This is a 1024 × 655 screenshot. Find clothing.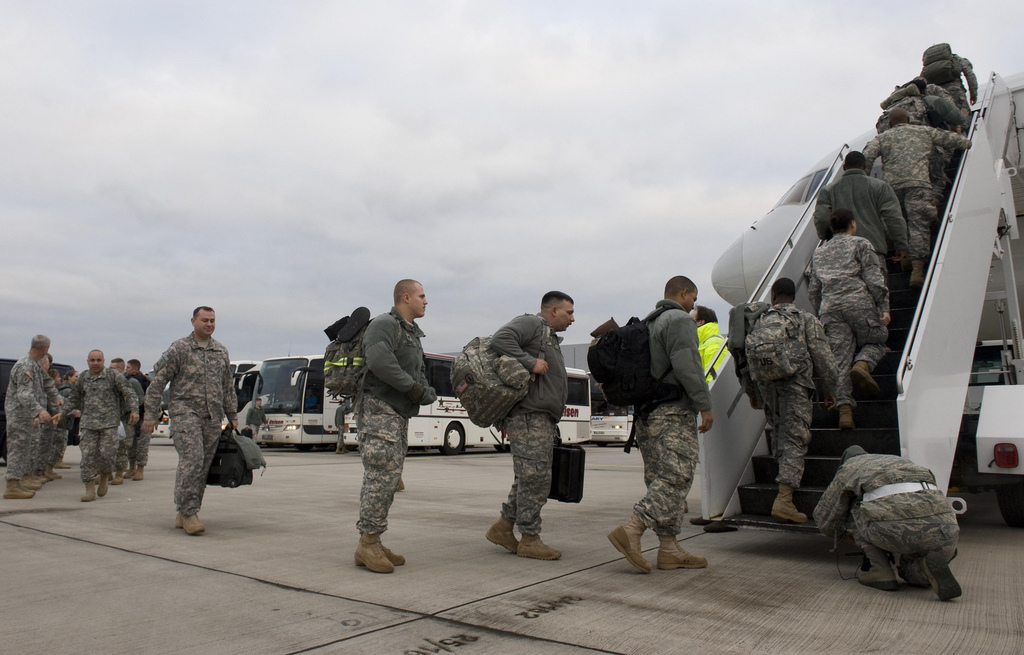
Bounding box: [56, 377, 68, 459].
